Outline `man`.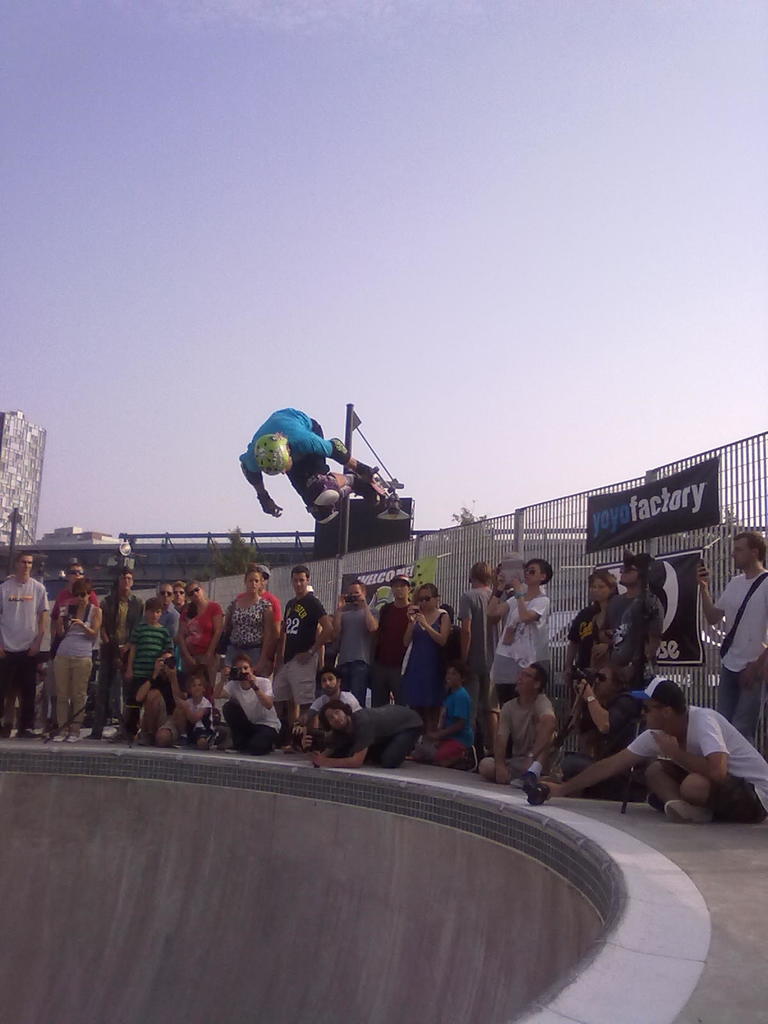
Outline: left=474, top=664, right=560, bottom=785.
